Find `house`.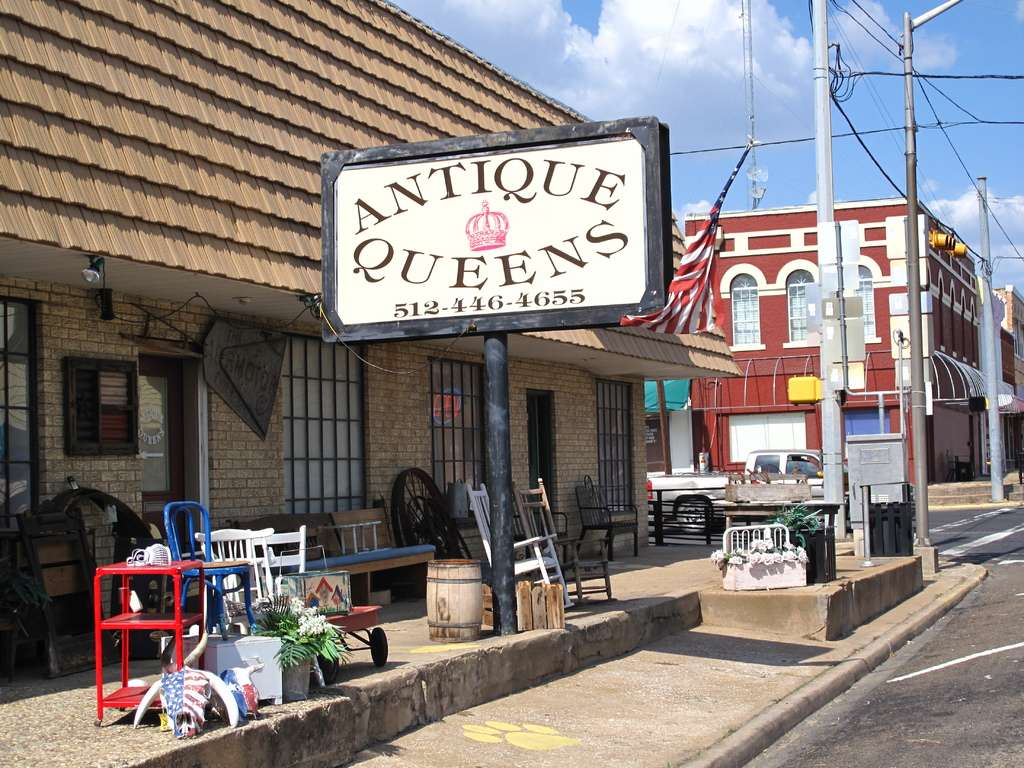
0/0/748/671.
